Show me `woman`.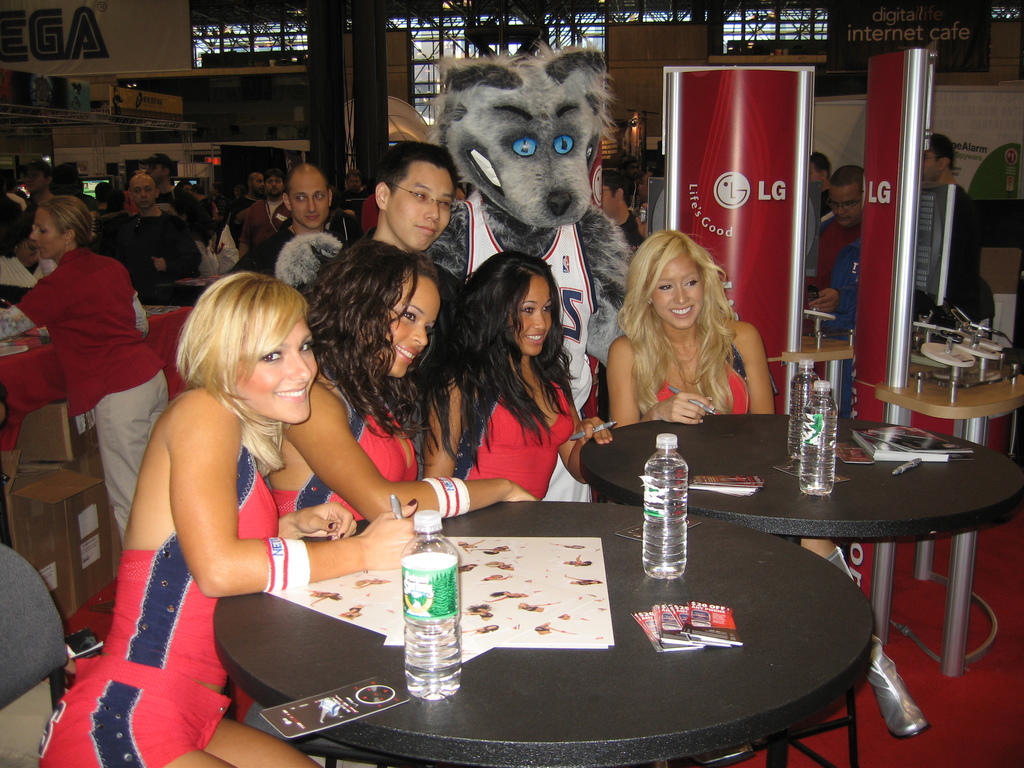
`woman` is here: [left=353, top=577, right=389, bottom=589].
